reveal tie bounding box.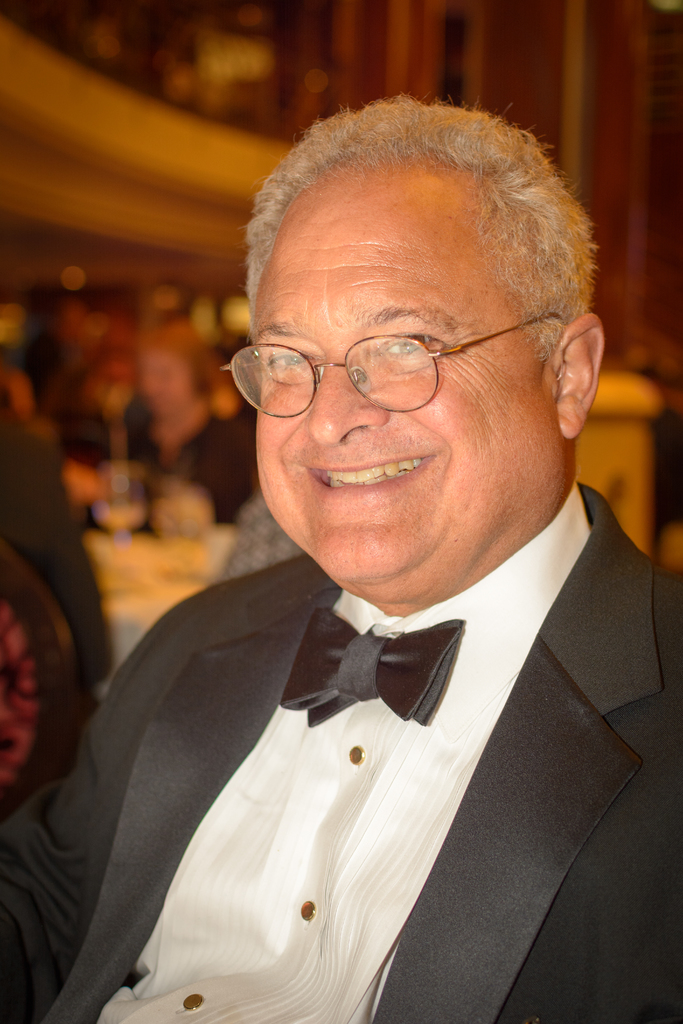
Revealed: bbox=(283, 605, 470, 726).
